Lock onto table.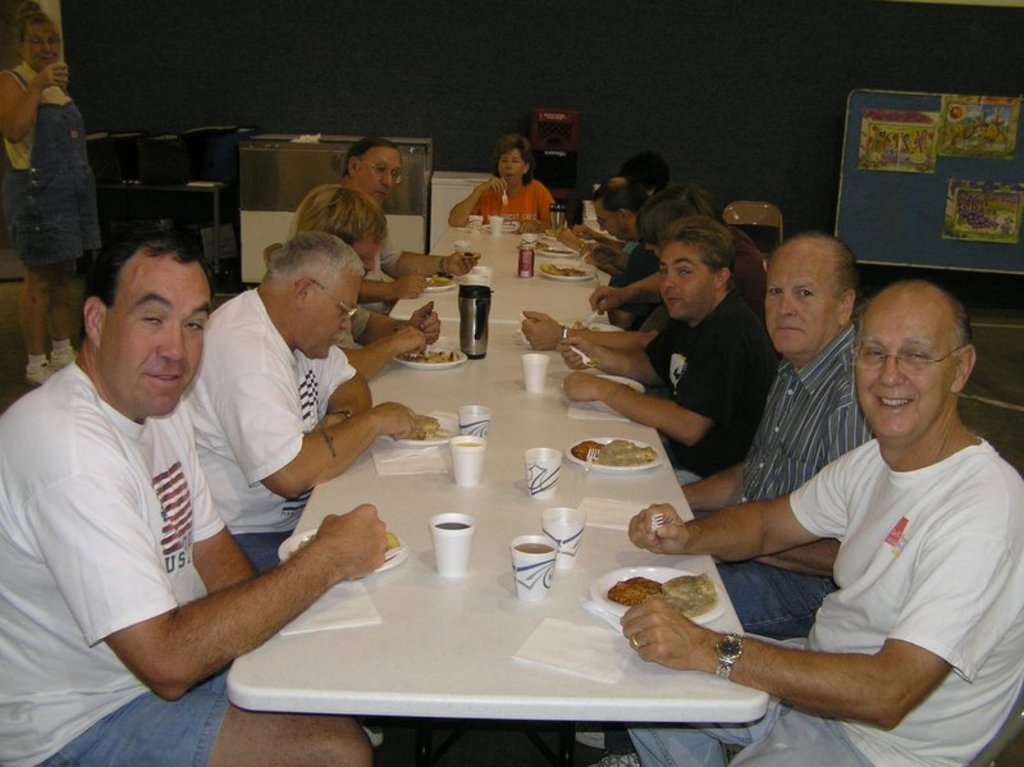
Locked: x1=390 y1=222 x2=628 y2=335.
